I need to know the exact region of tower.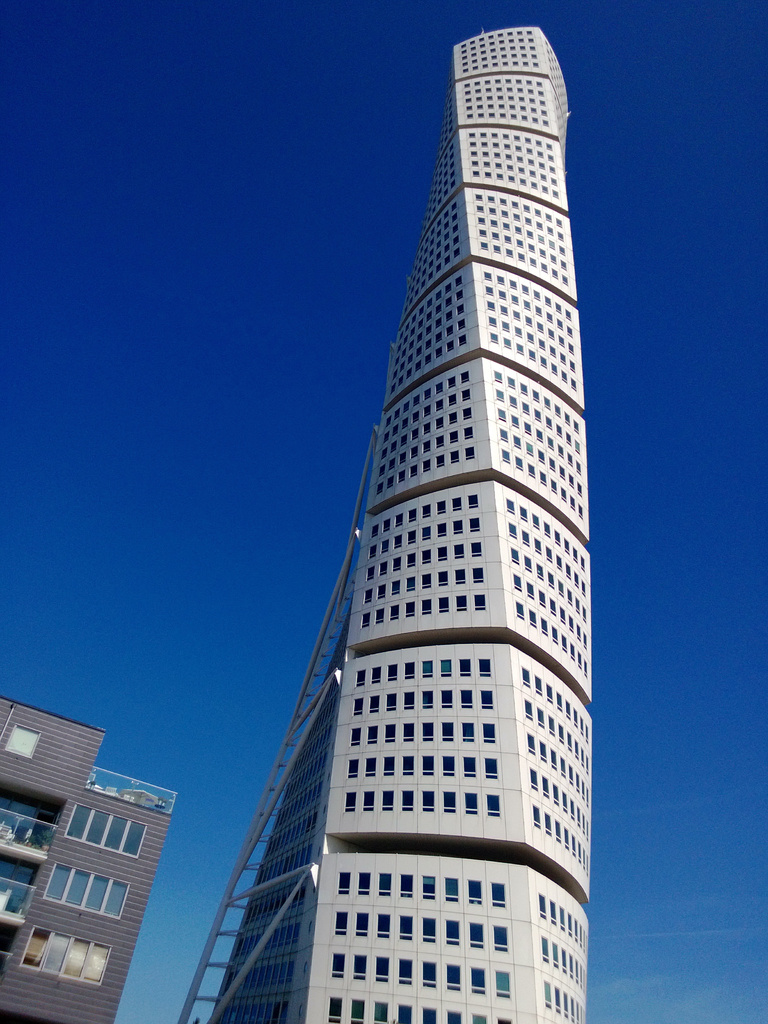
Region: l=202, t=89, r=621, b=969.
